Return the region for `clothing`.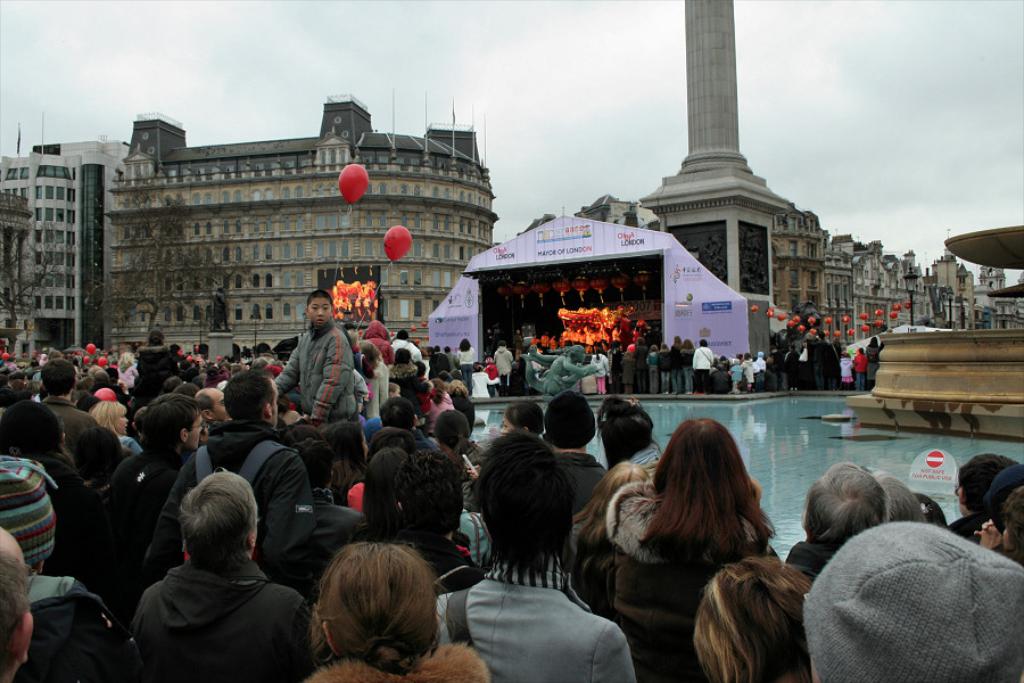
<region>867, 334, 881, 379</region>.
